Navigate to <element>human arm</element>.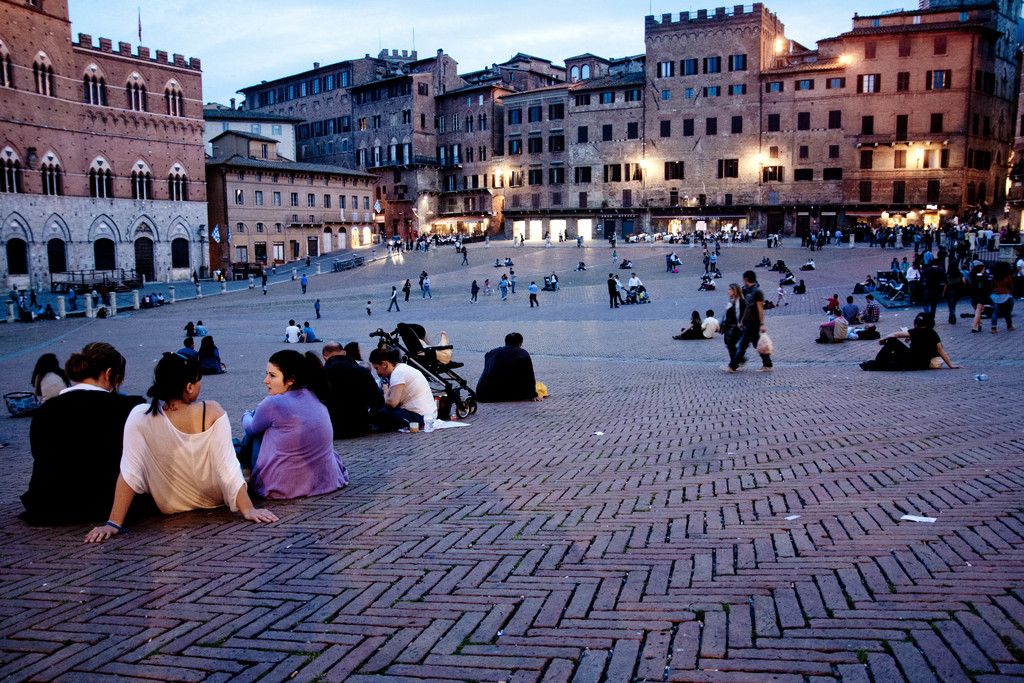
Navigation target: [x1=847, y1=324, x2=862, y2=337].
